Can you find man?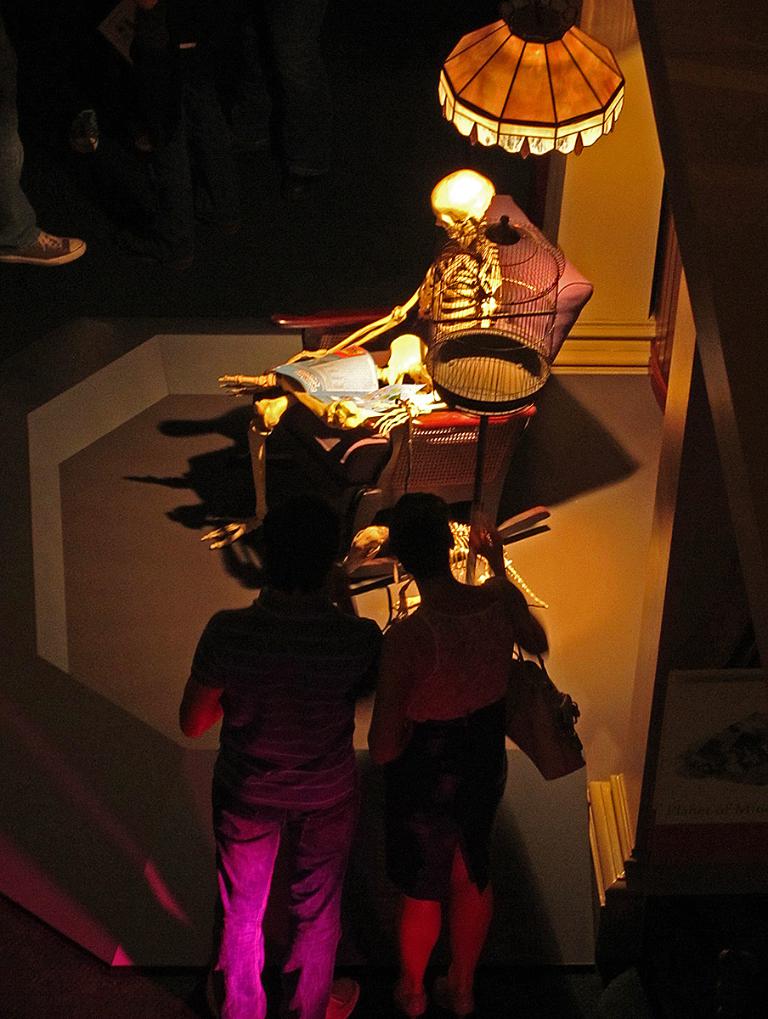
Yes, bounding box: [0, 29, 87, 266].
